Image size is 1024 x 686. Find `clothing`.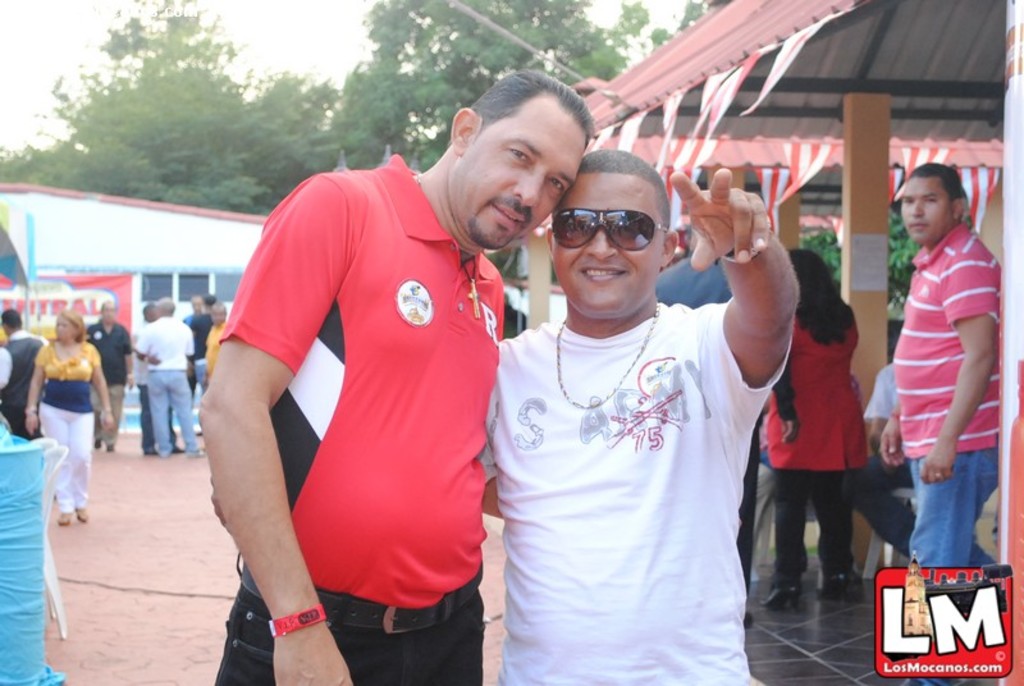
<region>132, 315, 196, 459</region>.
